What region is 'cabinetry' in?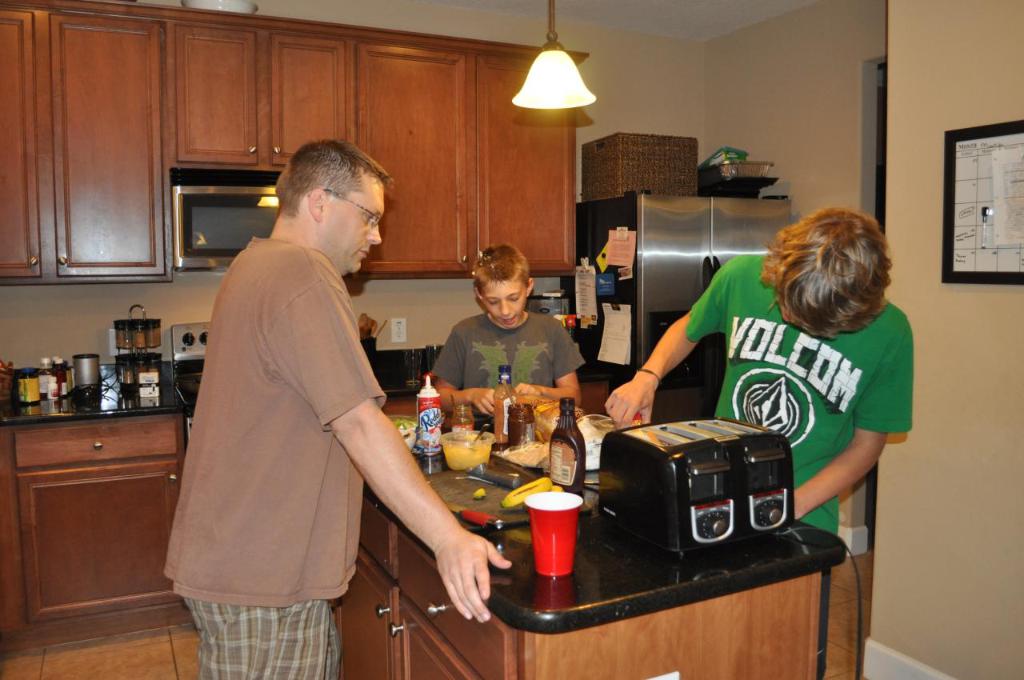
{"left": 0, "top": 350, "right": 848, "bottom": 675}.
